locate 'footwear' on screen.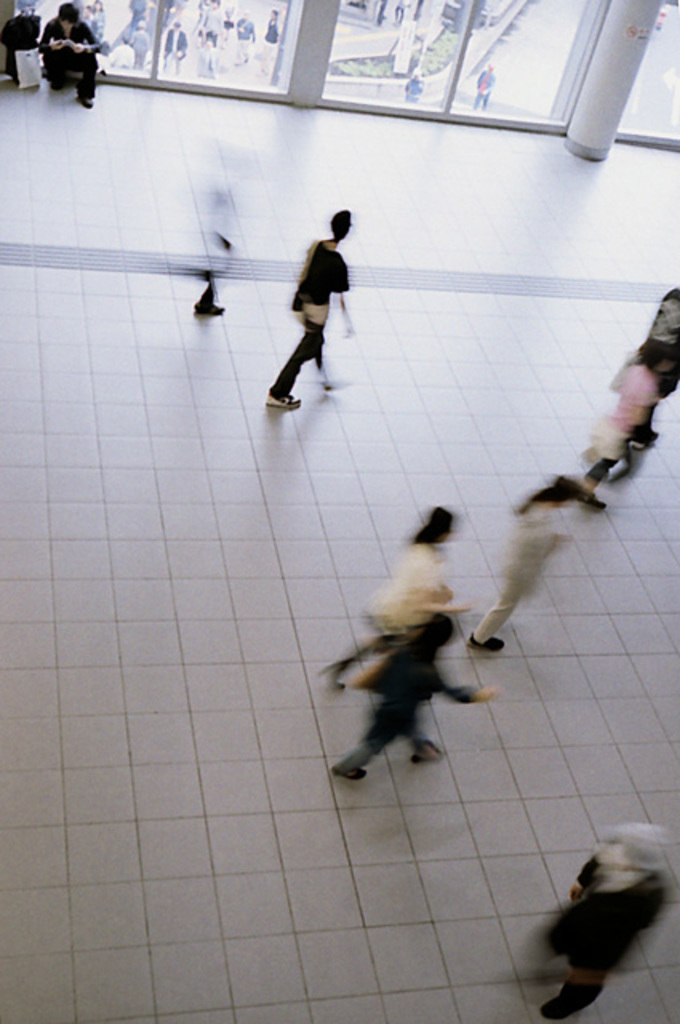
On screen at l=82, t=86, r=99, b=110.
